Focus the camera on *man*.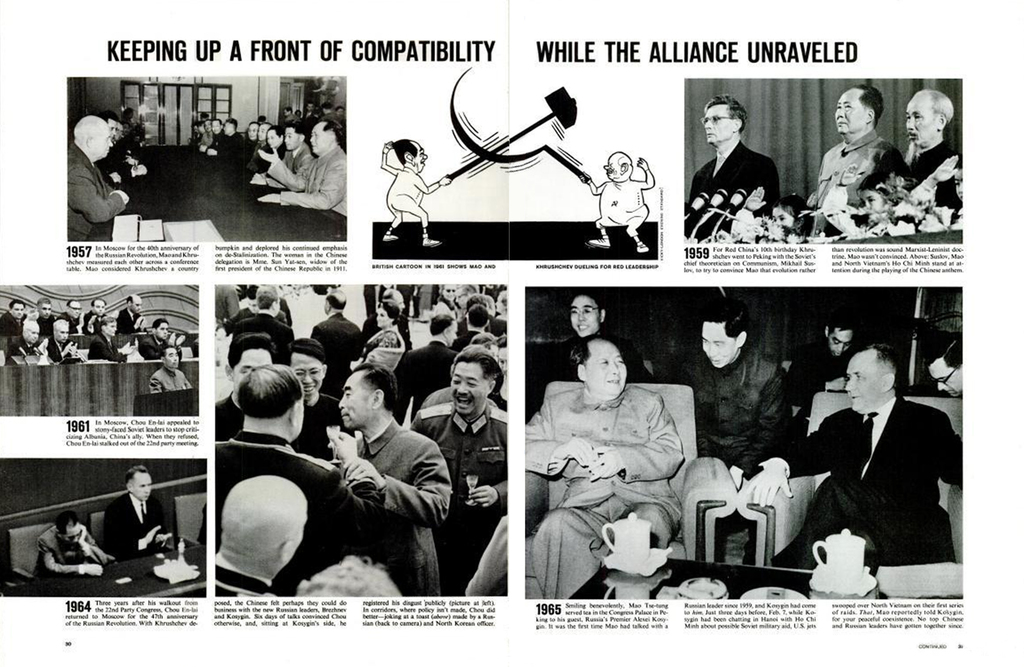
Focus region: pyautogui.locateOnScreen(915, 325, 973, 402).
